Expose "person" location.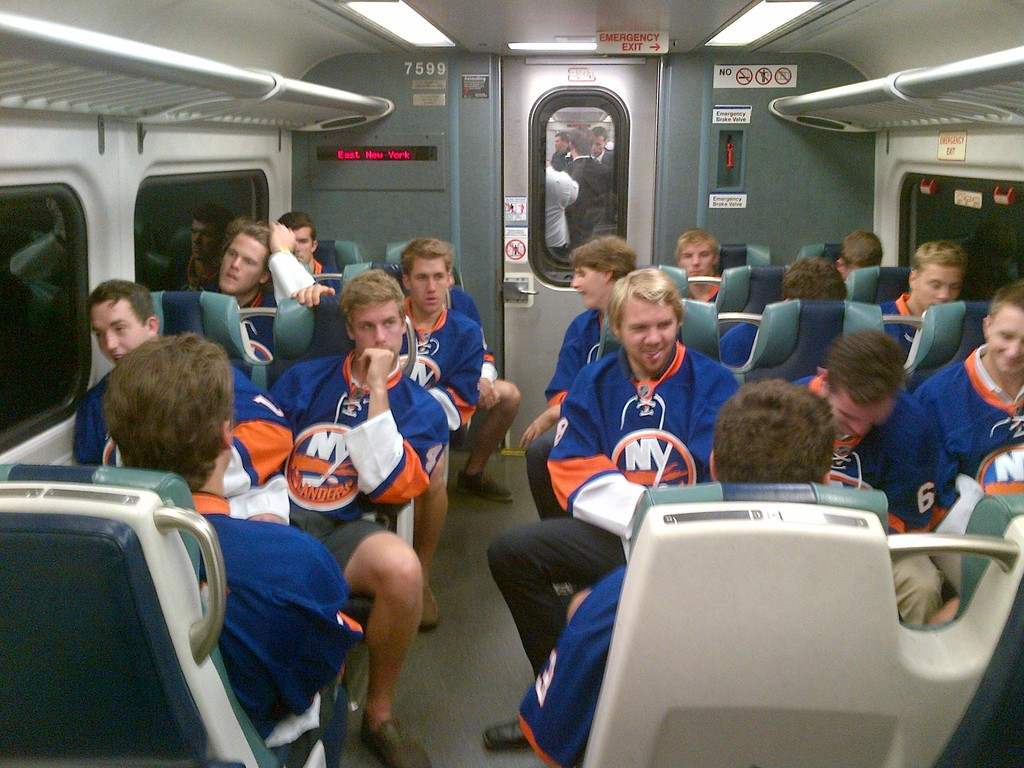
Exposed at {"x1": 908, "y1": 283, "x2": 1023, "y2": 499}.
